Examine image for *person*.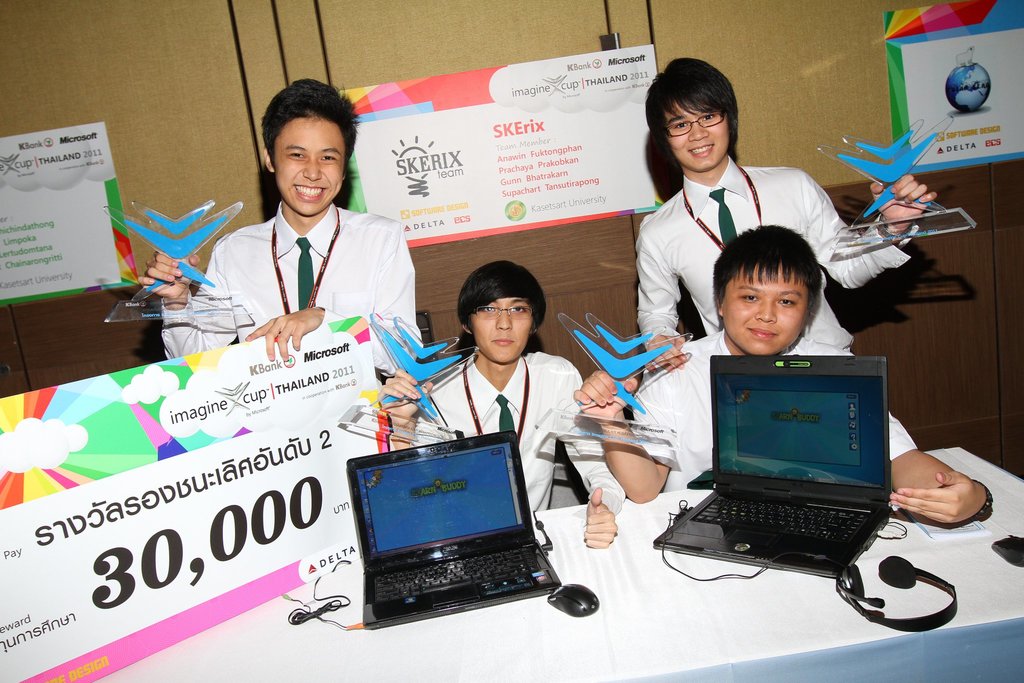
Examination result: 632/54/911/375.
